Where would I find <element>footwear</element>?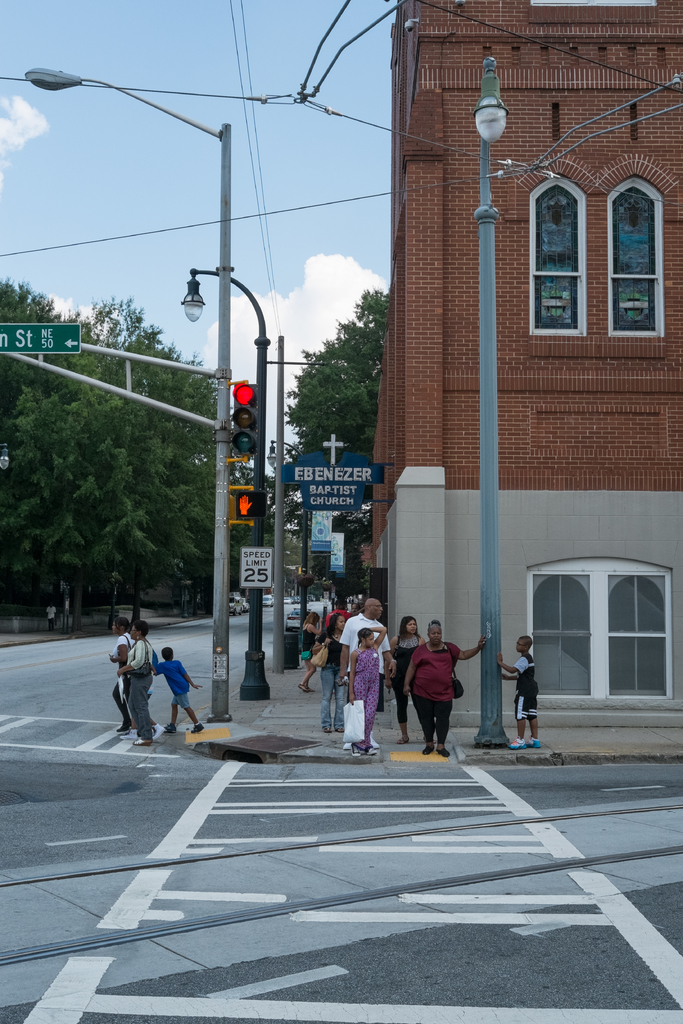
At rect(370, 735, 379, 749).
